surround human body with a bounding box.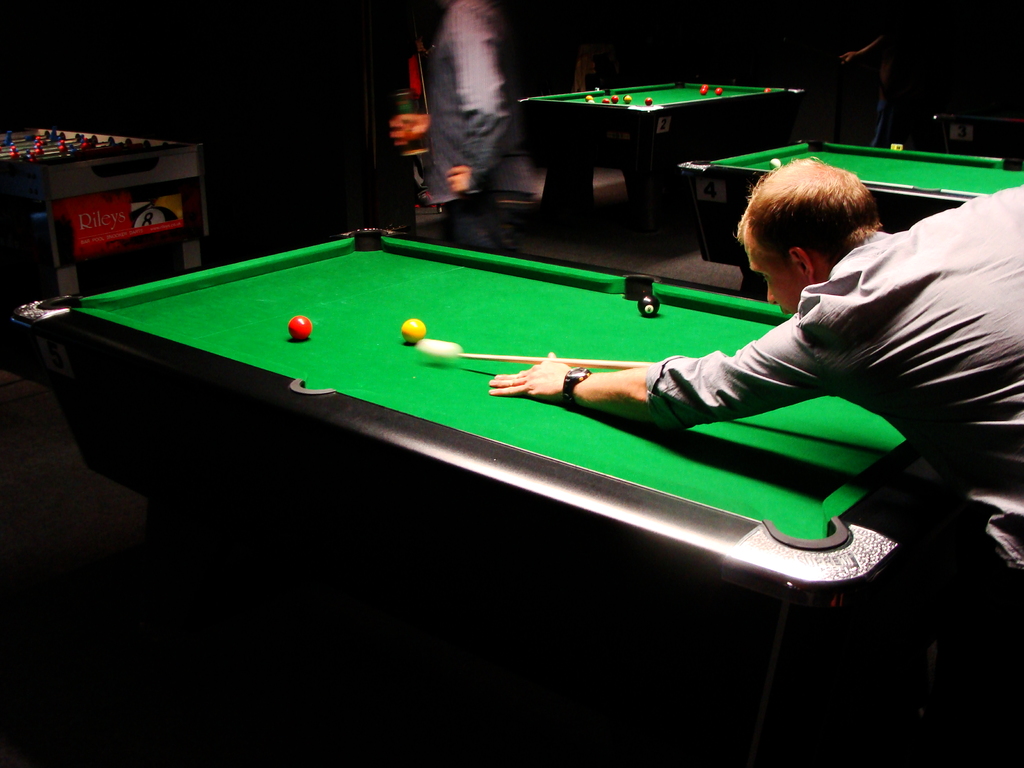
{"left": 485, "top": 150, "right": 1023, "bottom": 767}.
